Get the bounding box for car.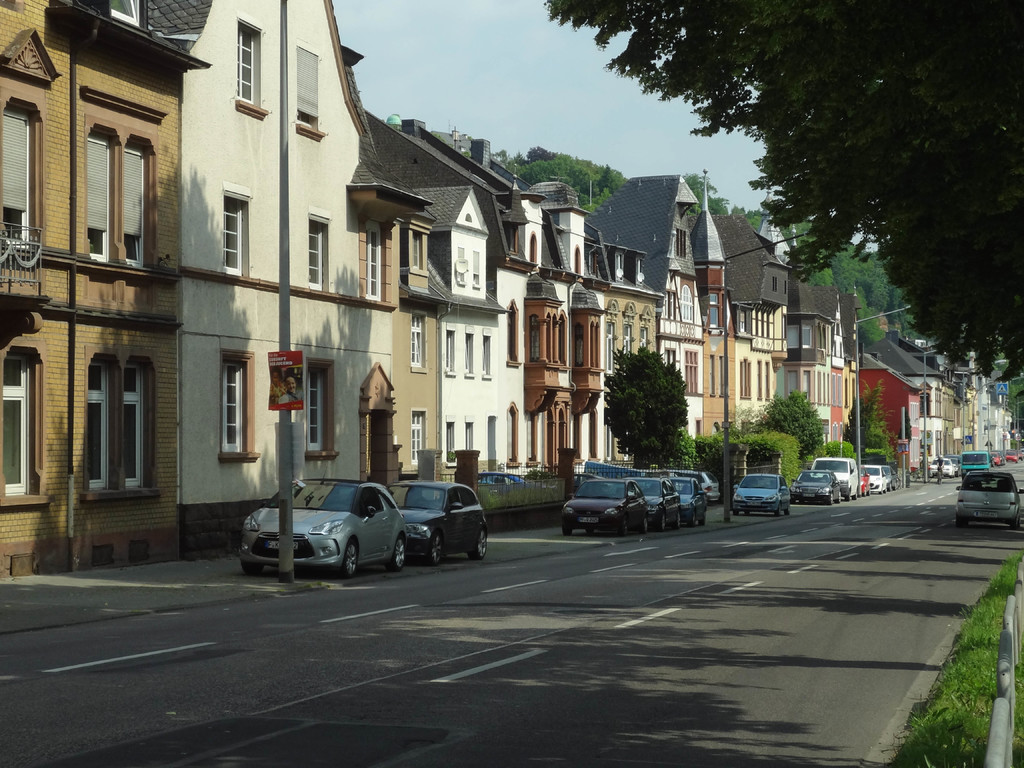
region(883, 465, 897, 492).
